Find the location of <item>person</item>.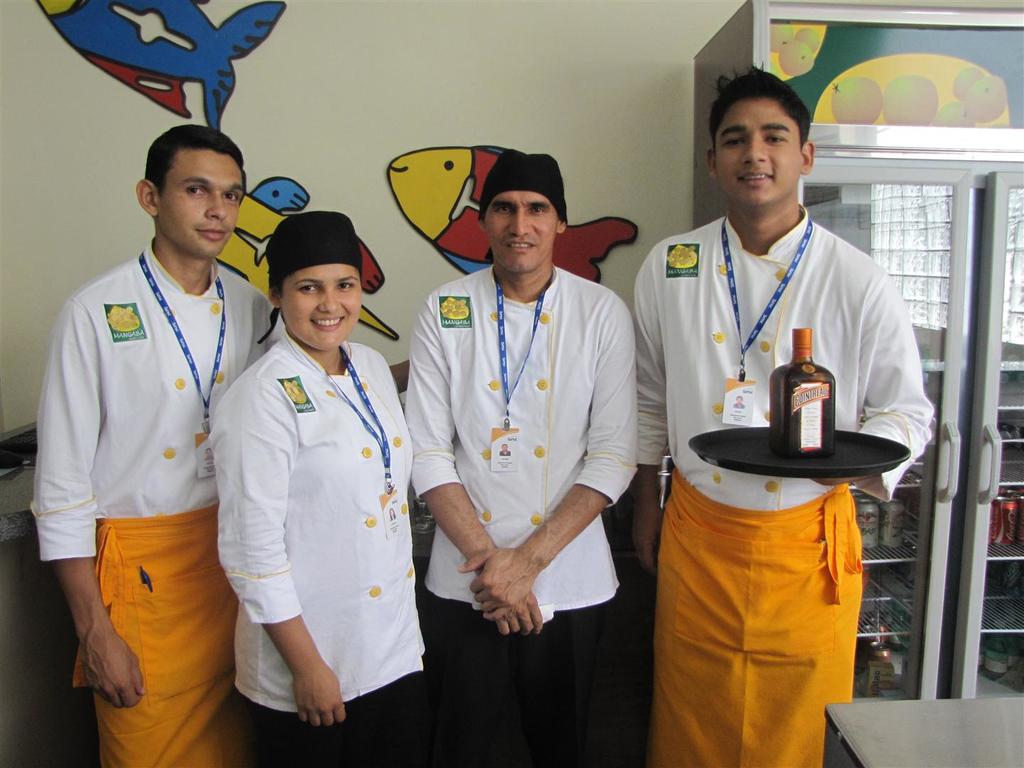
Location: 400:149:639:767.
